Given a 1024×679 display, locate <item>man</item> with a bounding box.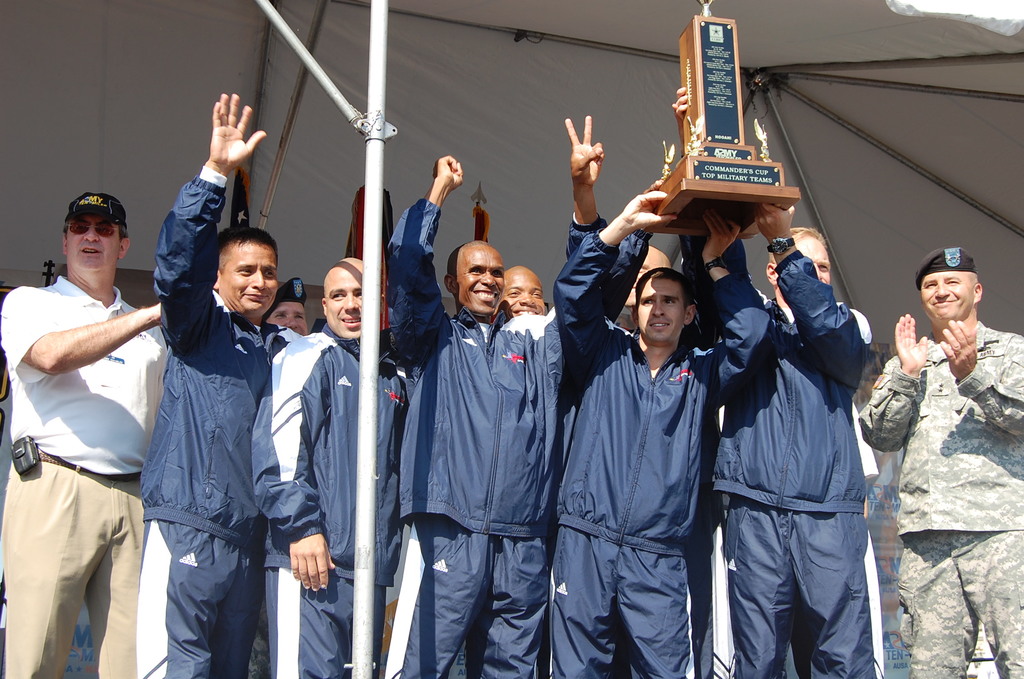
Located: box(551, 170, 780, 678).
